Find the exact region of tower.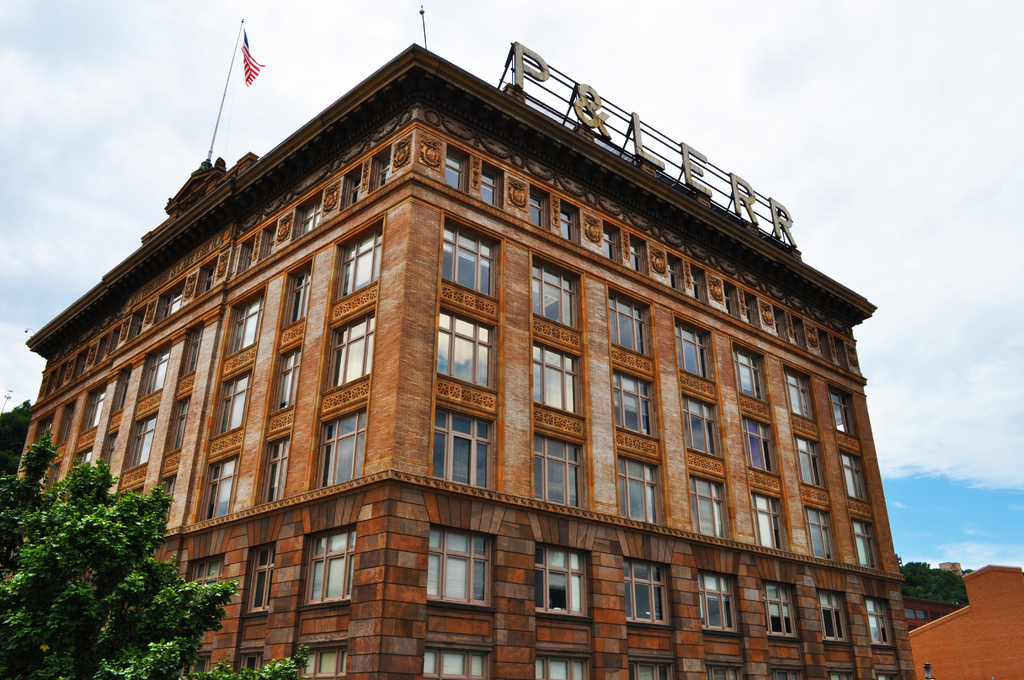
Exact region: [1,40,915,672].
